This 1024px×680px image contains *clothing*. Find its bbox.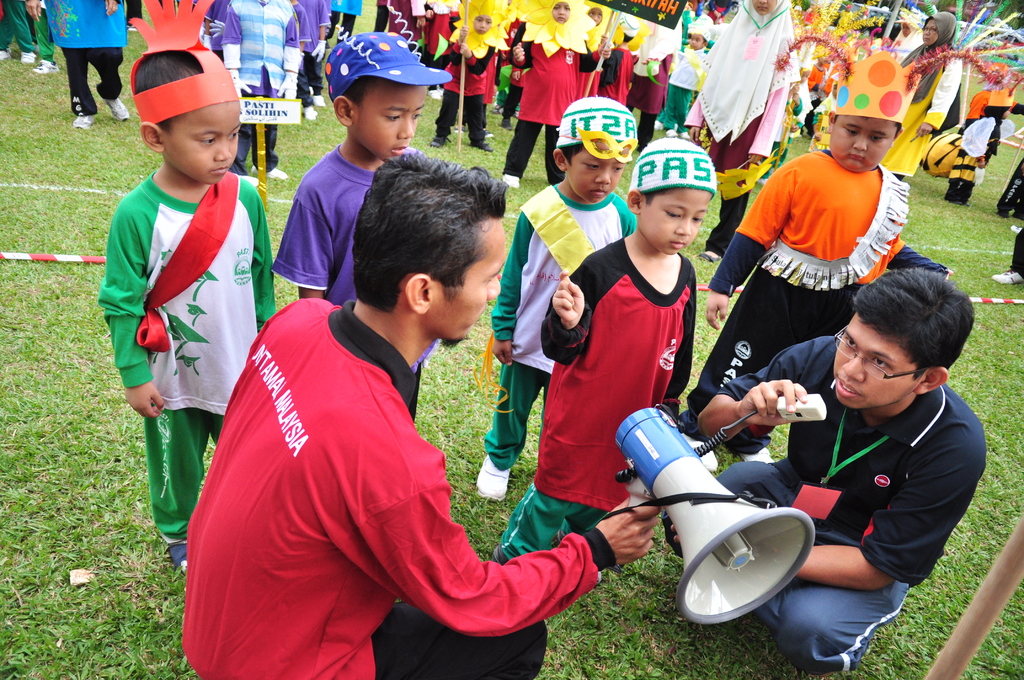
879:15:964:177.
